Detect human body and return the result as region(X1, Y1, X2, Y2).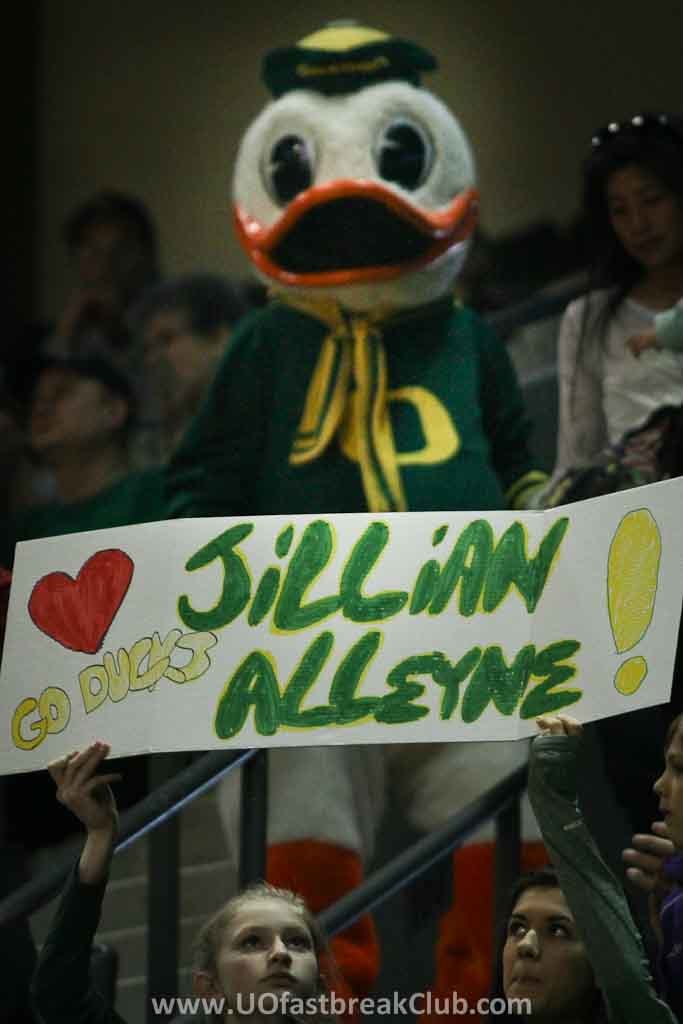
region(149, 235, 271, 423).
